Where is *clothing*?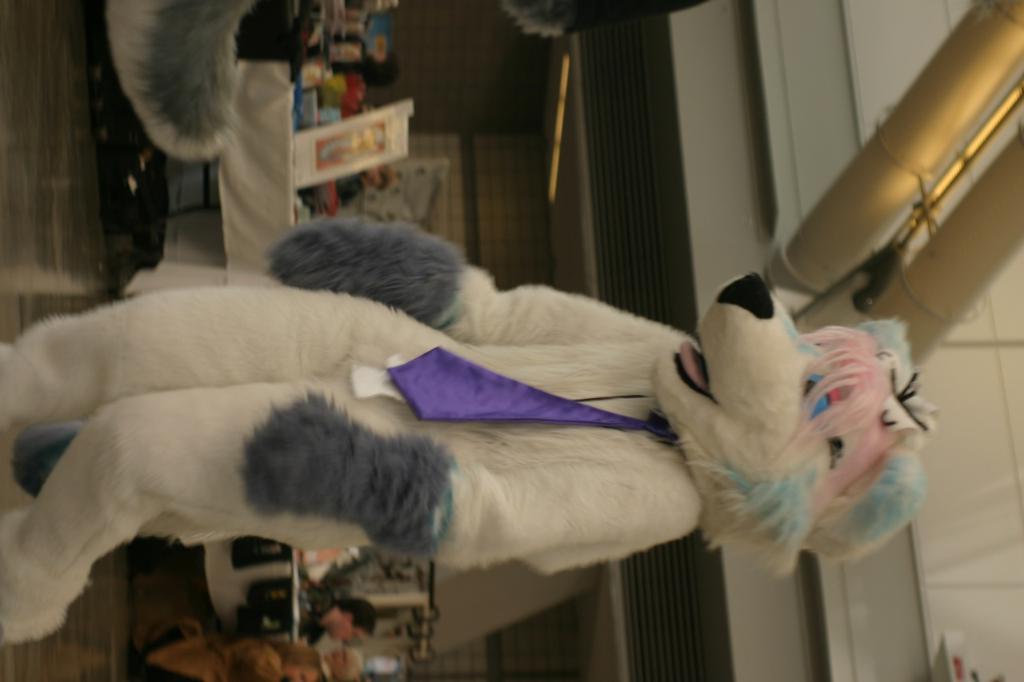
[x1=134, y1=632, x2=322, y2=681].
